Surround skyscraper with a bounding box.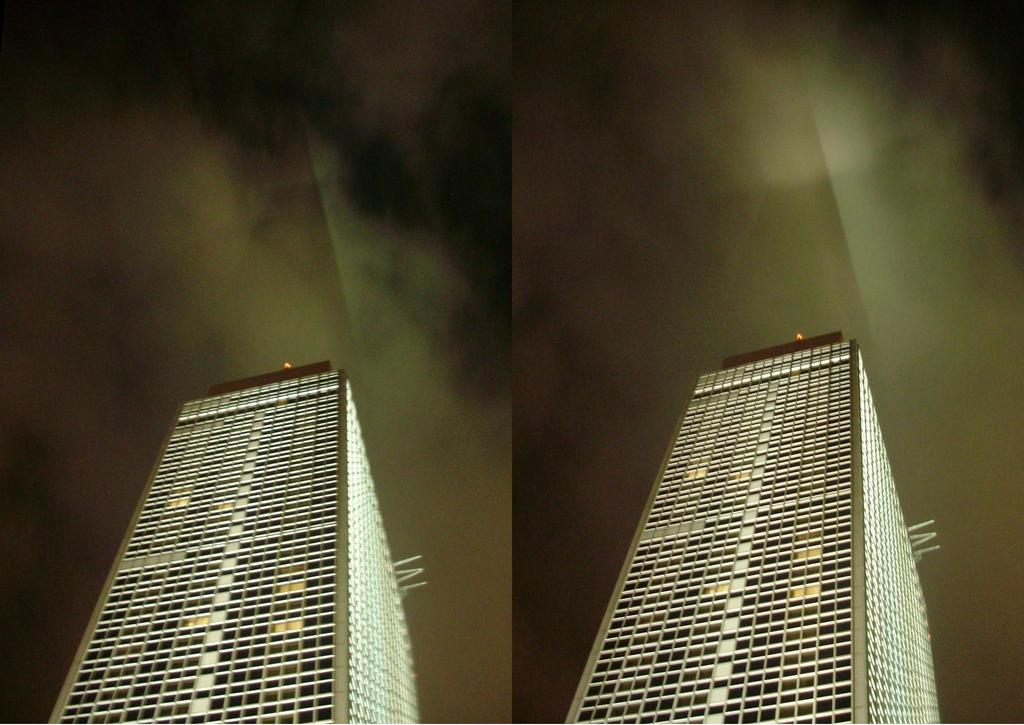
[left=505, top=318, right=989, bottom=710].
